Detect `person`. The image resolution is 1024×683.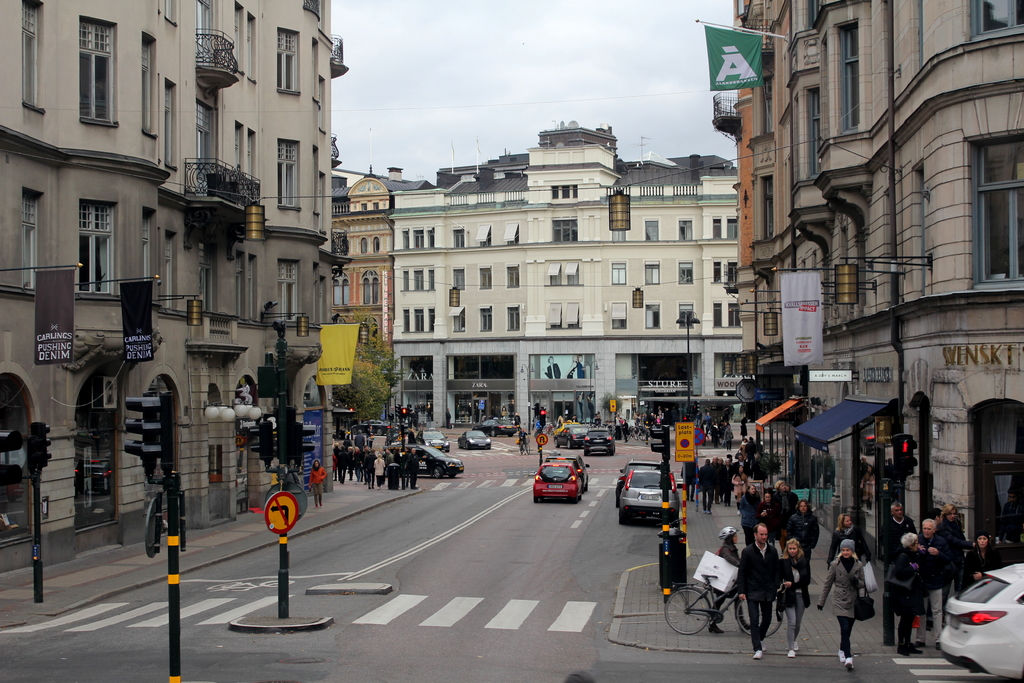
<box>307,457,327,508</box>.
